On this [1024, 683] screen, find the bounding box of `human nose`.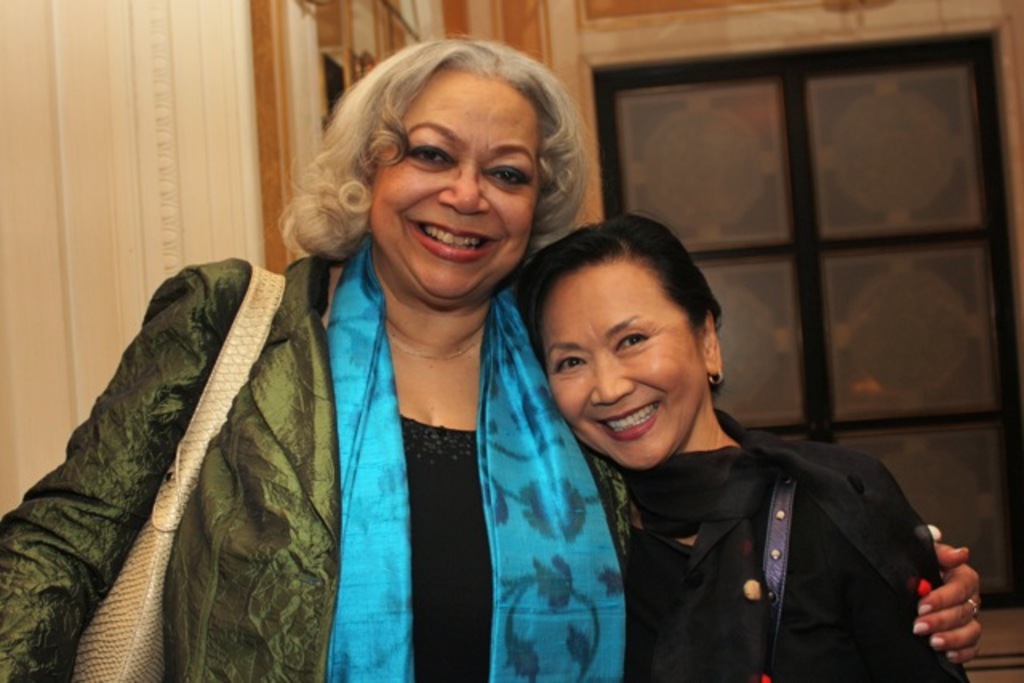
Bounding box: detection(590, 352, 635, 405).
